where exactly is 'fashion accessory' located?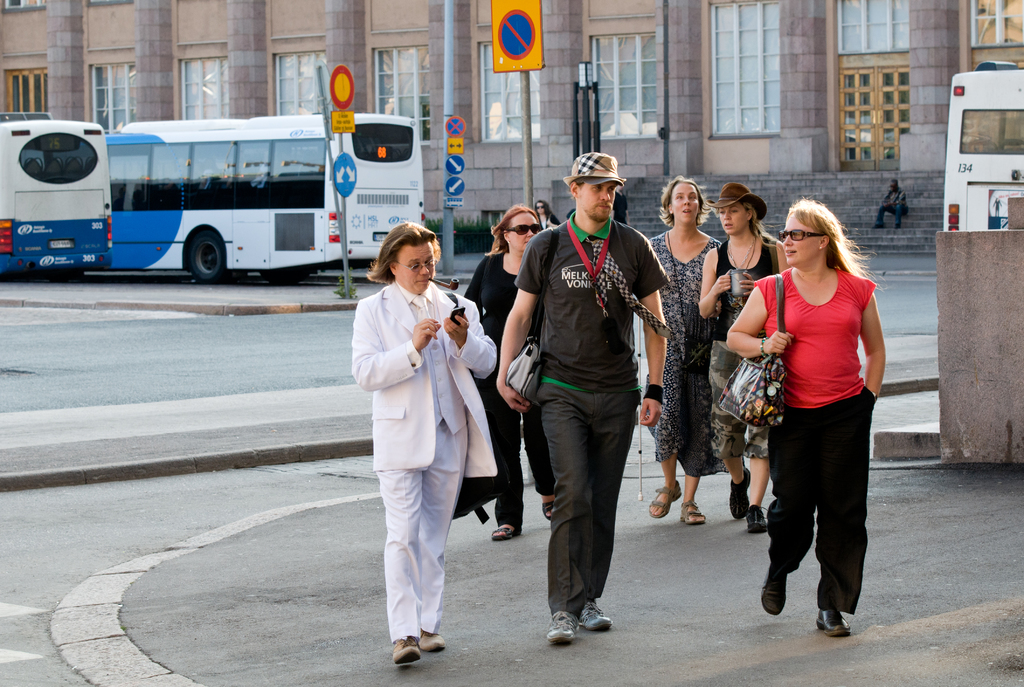
Its bounding box is left=506, top=216, right=538, bottom=237.
